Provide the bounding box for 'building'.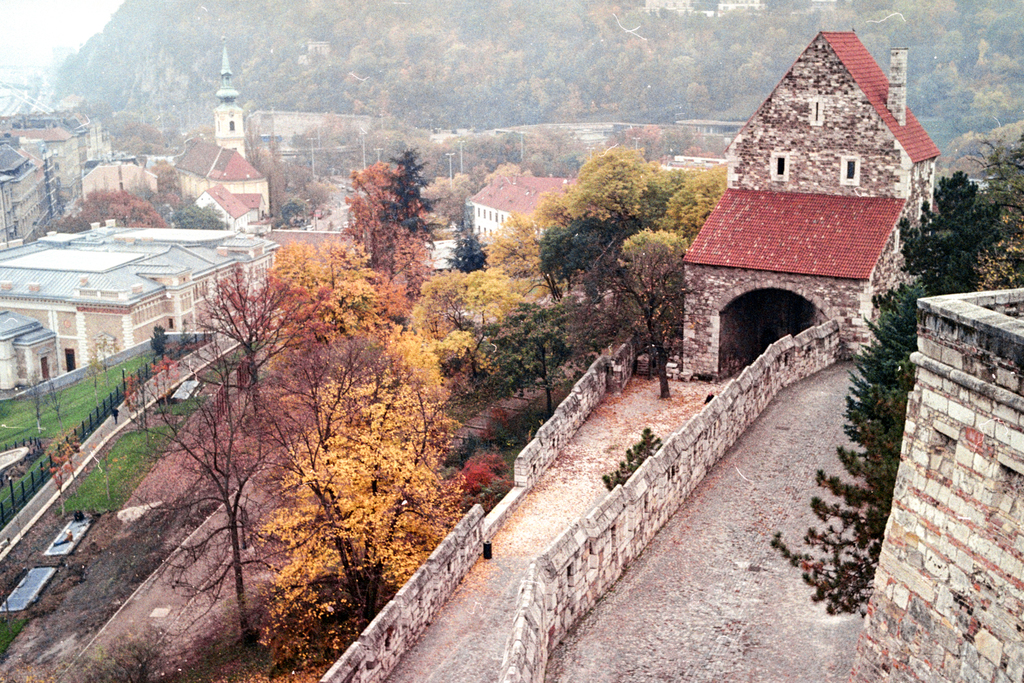
(x1=642, y1=0, x2=683, y2=11).
